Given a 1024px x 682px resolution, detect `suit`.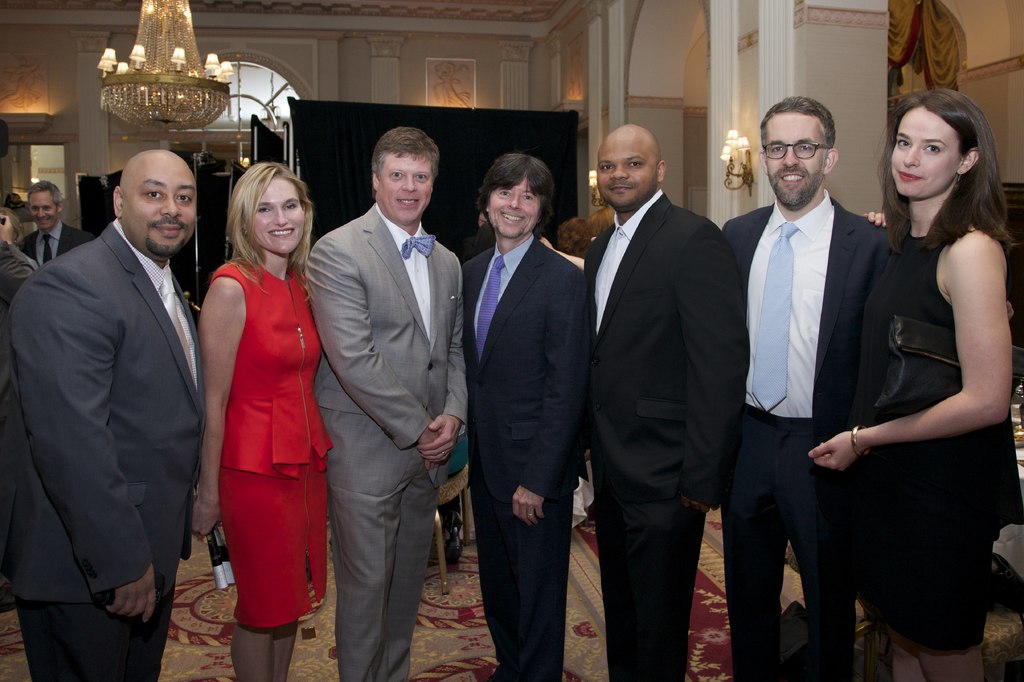
region(460, 238, 592, 681).
